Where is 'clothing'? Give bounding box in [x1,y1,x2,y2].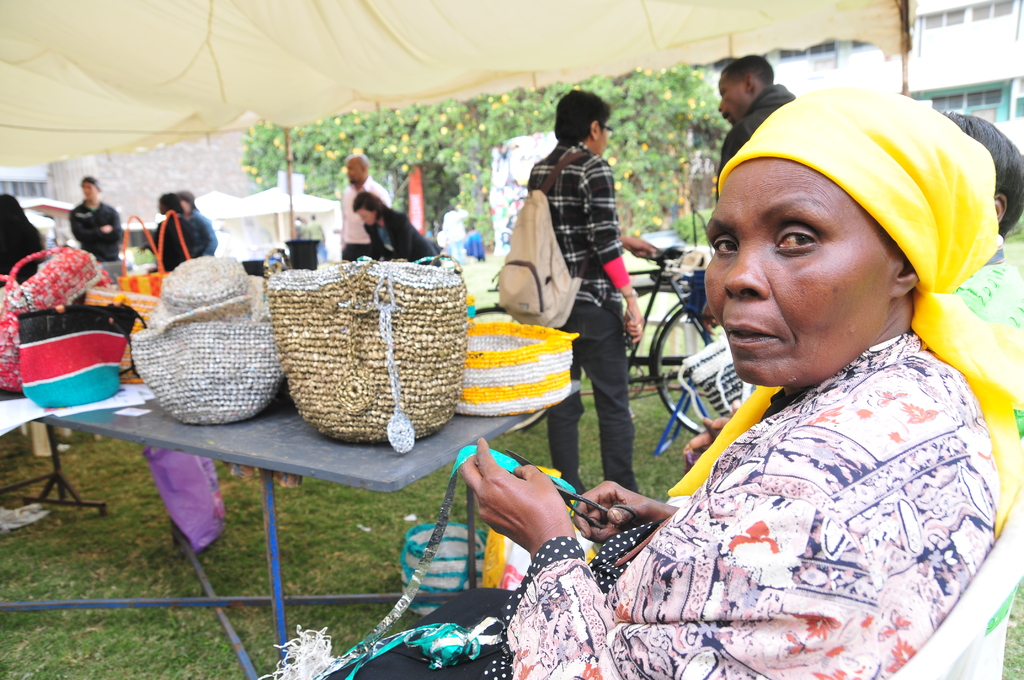
[364,205,436,268].
